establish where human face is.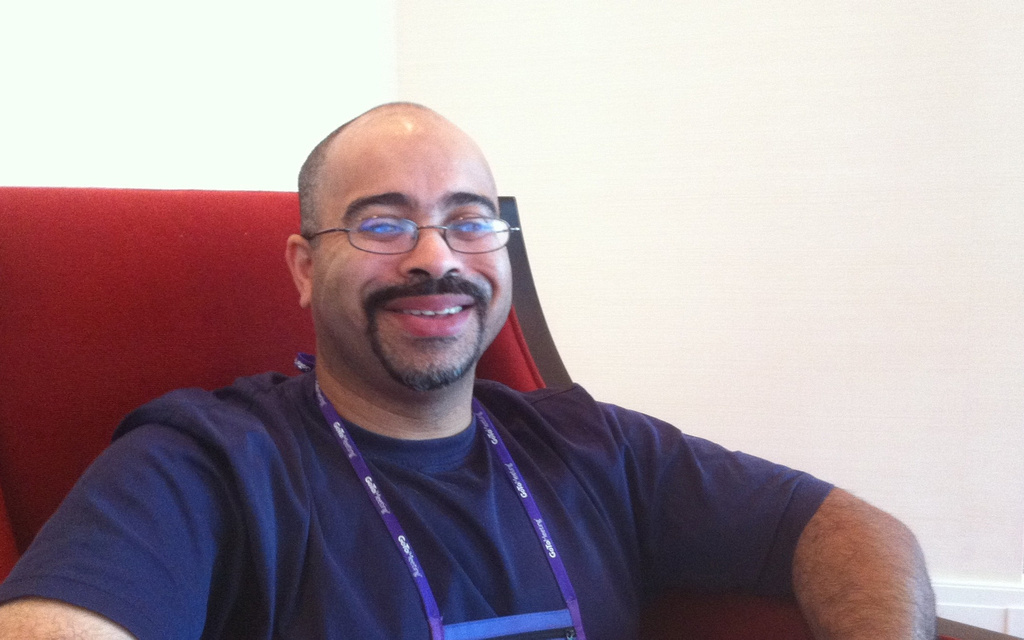
Established at x1=310 y1=118 x2=514 y2=386.
